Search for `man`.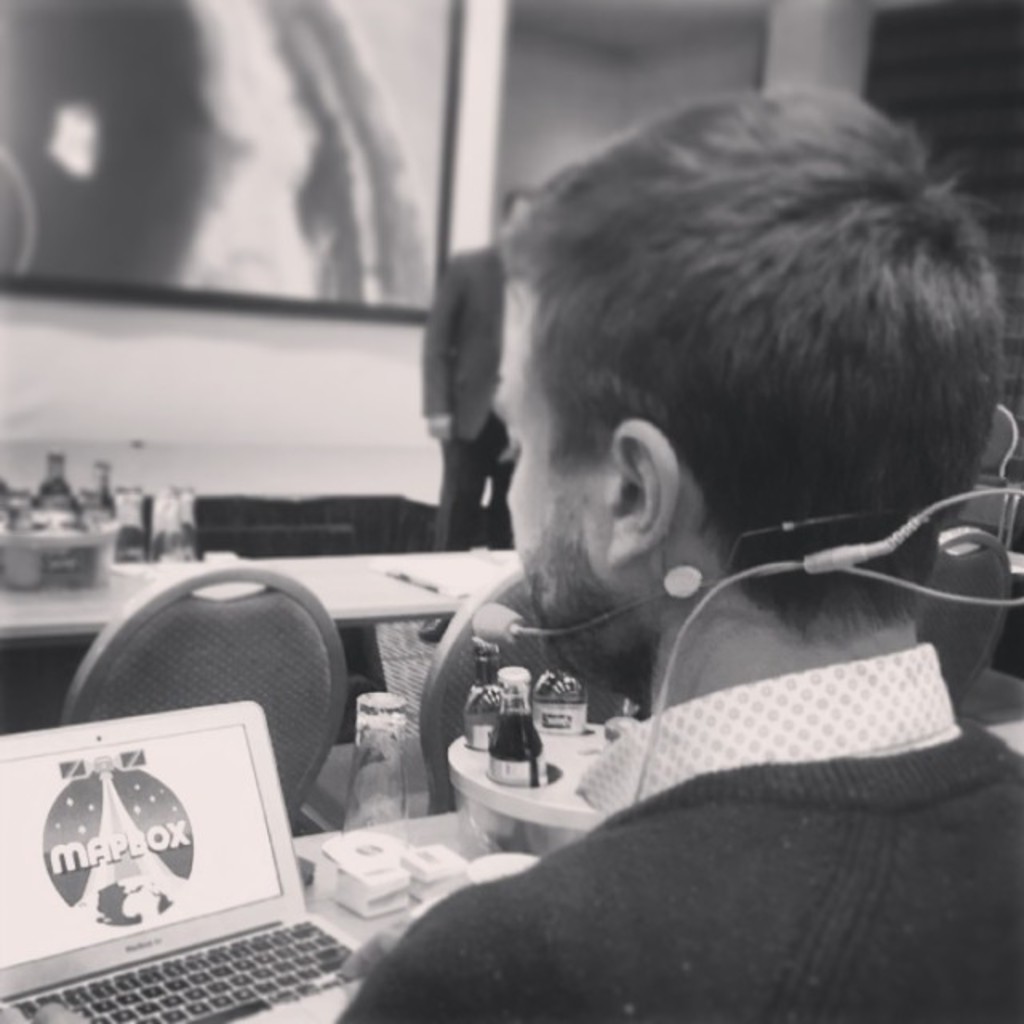
Found at crop(278, 72, 1023, 965).
